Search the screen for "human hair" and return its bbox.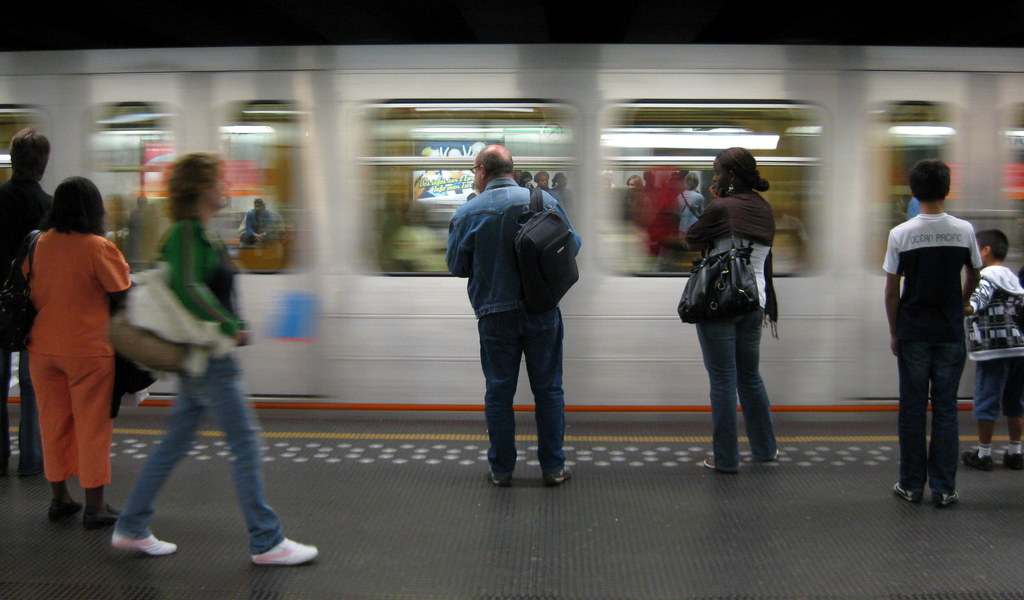
Found: x1=477, y1=147, x2=515, y2=172.
